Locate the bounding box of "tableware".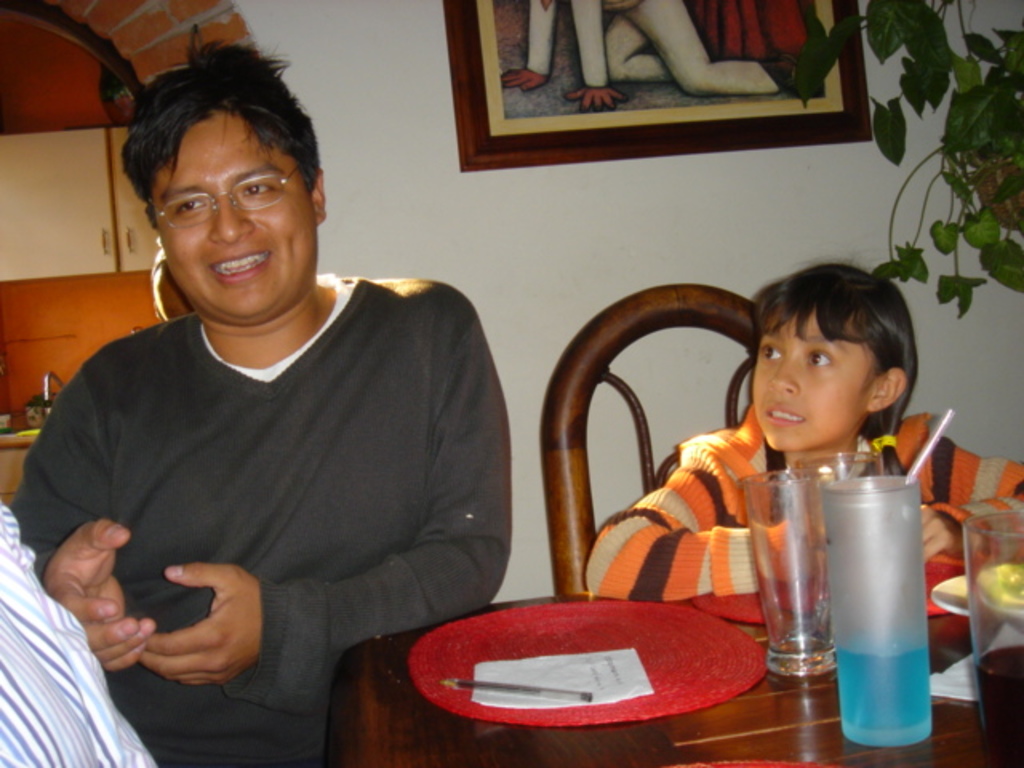
Bounding box: (965,506,1022,766).
